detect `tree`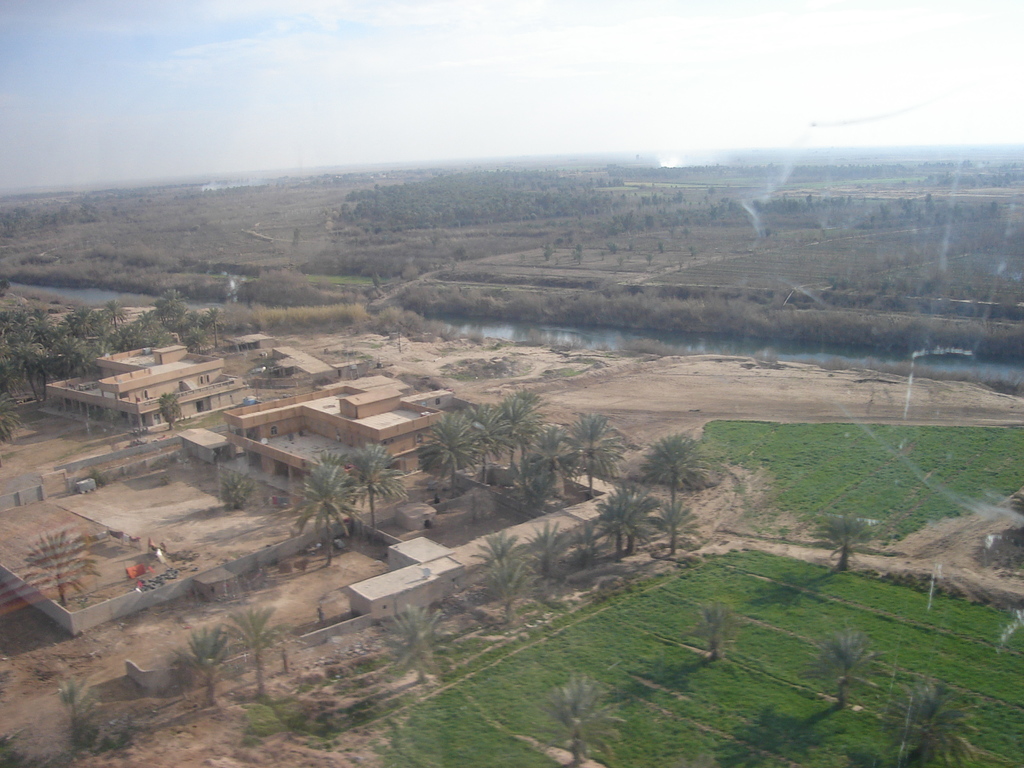
crop(187, 622, 234, 700)
